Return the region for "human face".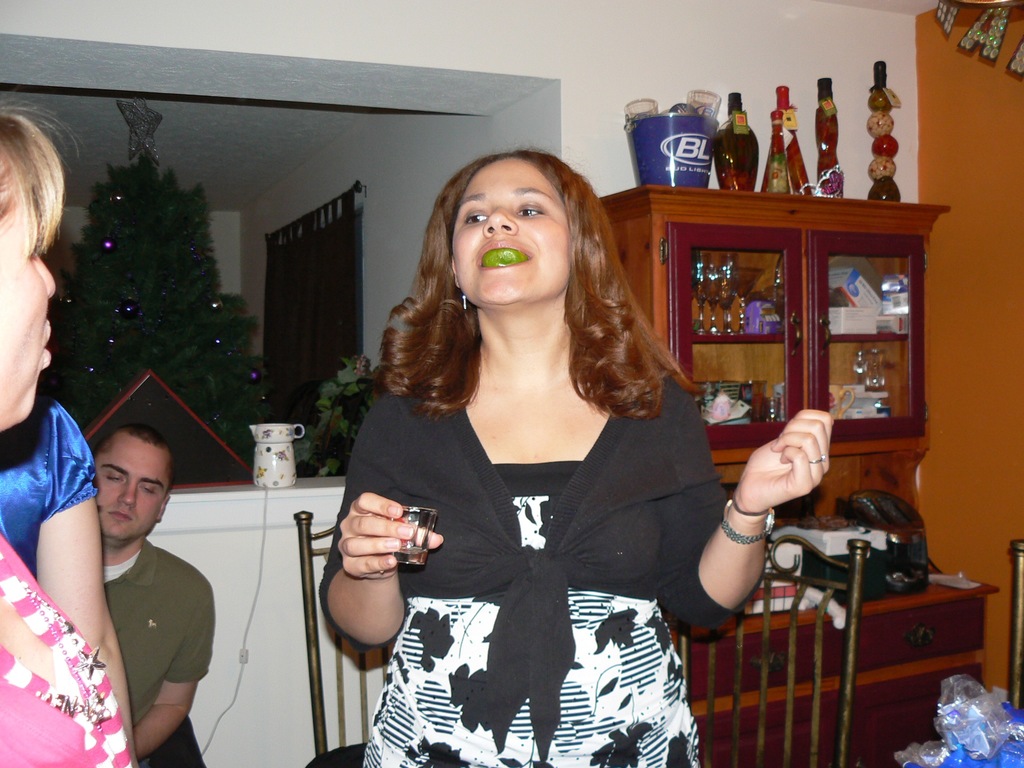
448,167,566,303.
